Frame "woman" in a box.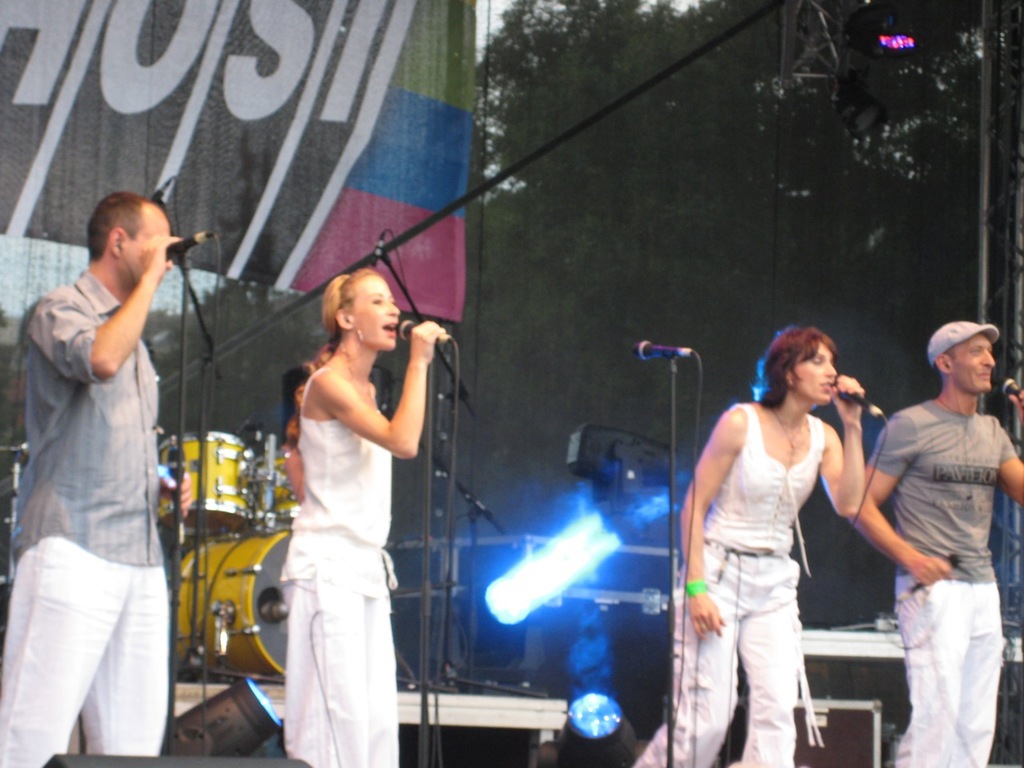
bbox(633, 326, 869, 767).
